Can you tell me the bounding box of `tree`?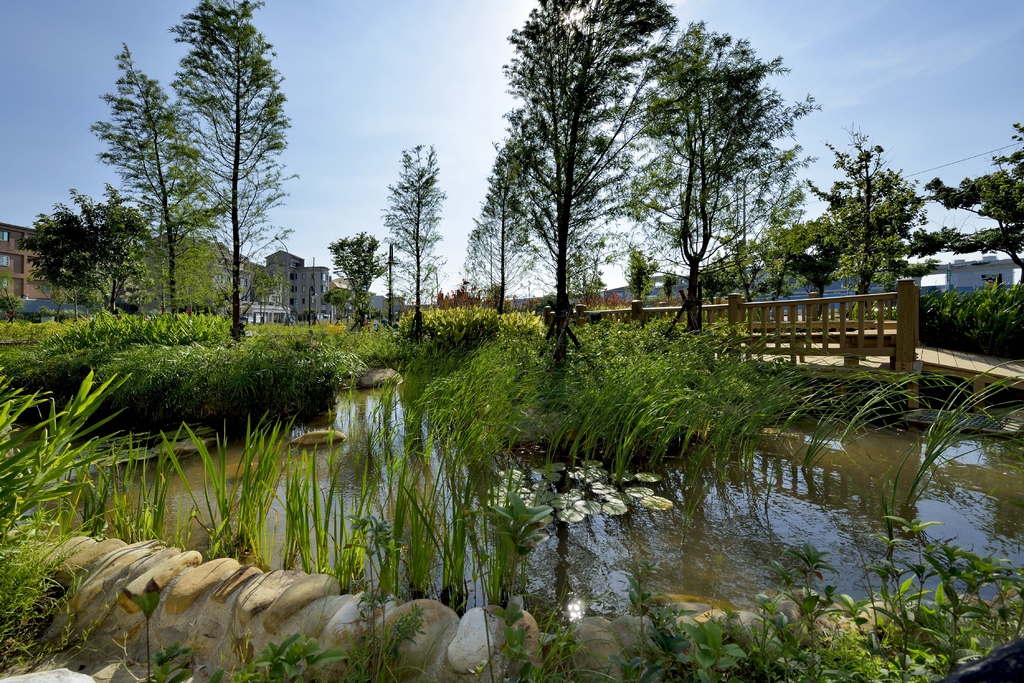
box=[88, 40, 233, 316].
